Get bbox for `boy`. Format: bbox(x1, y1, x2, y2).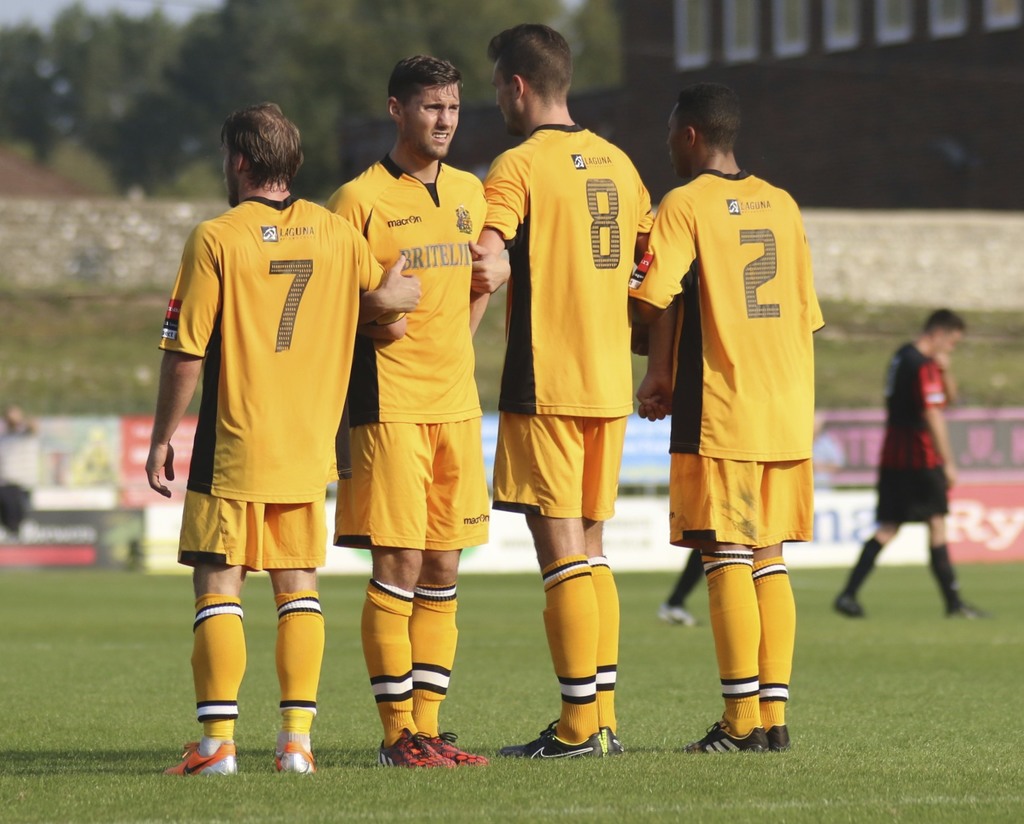
bbox(470, 21, 679, 759).
